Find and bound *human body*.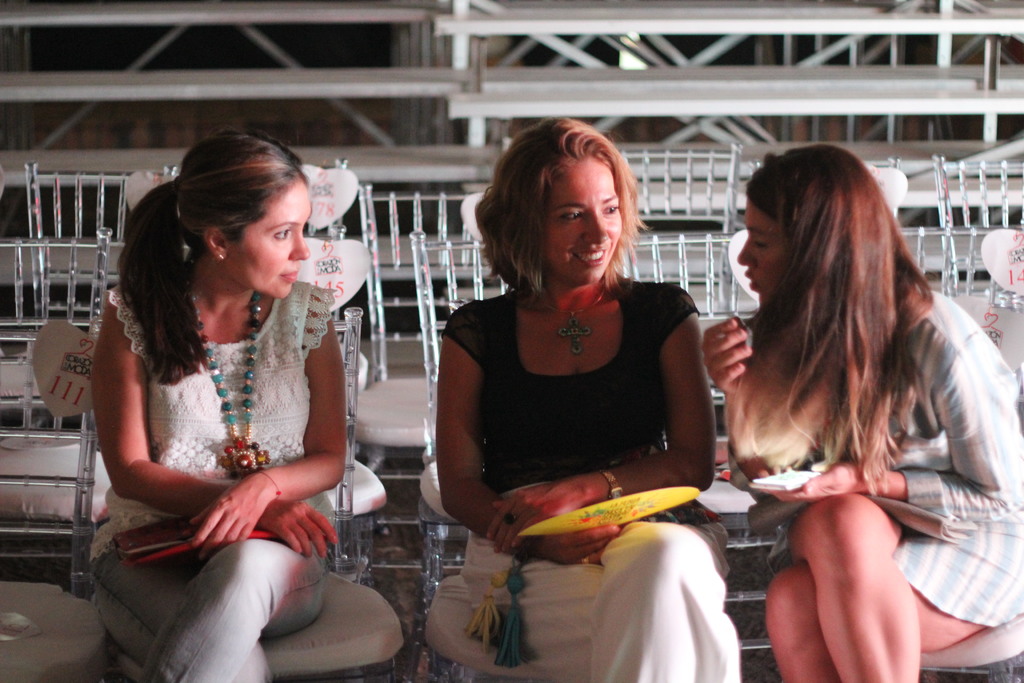
Bound: rect(697, 144, 1023, 682).
